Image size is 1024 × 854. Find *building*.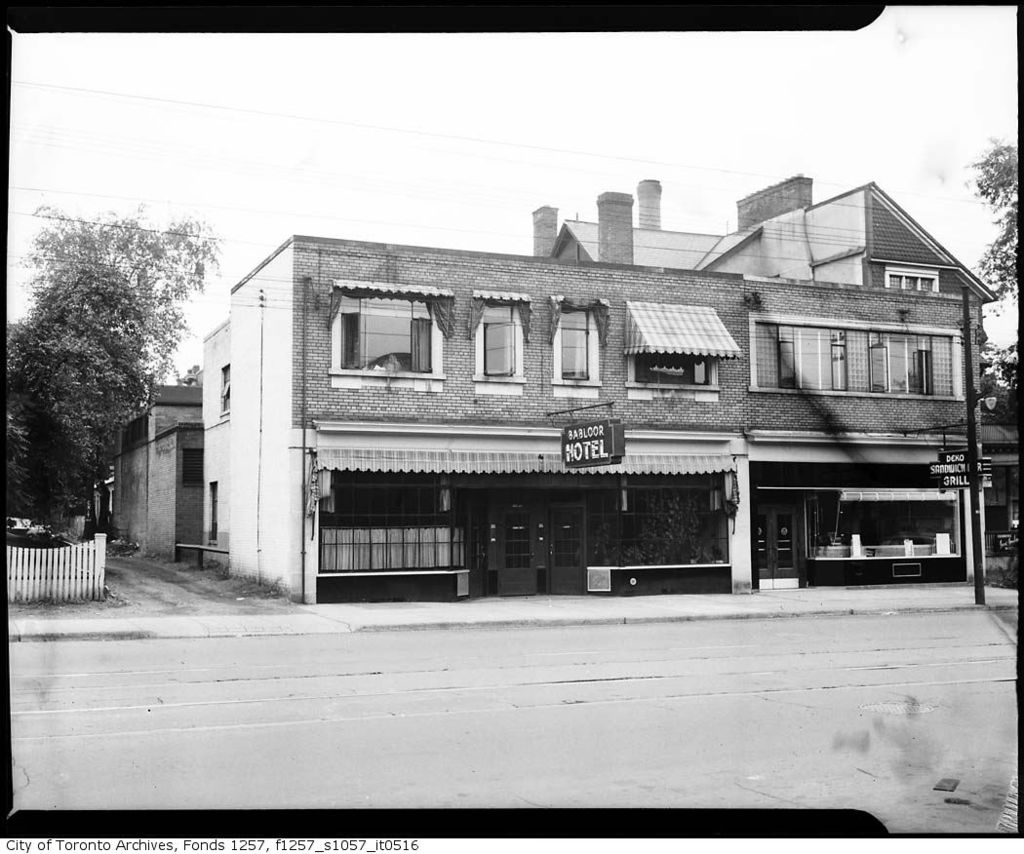
pyautogui.locateOnScreen(195, 162, 1022, 589).
